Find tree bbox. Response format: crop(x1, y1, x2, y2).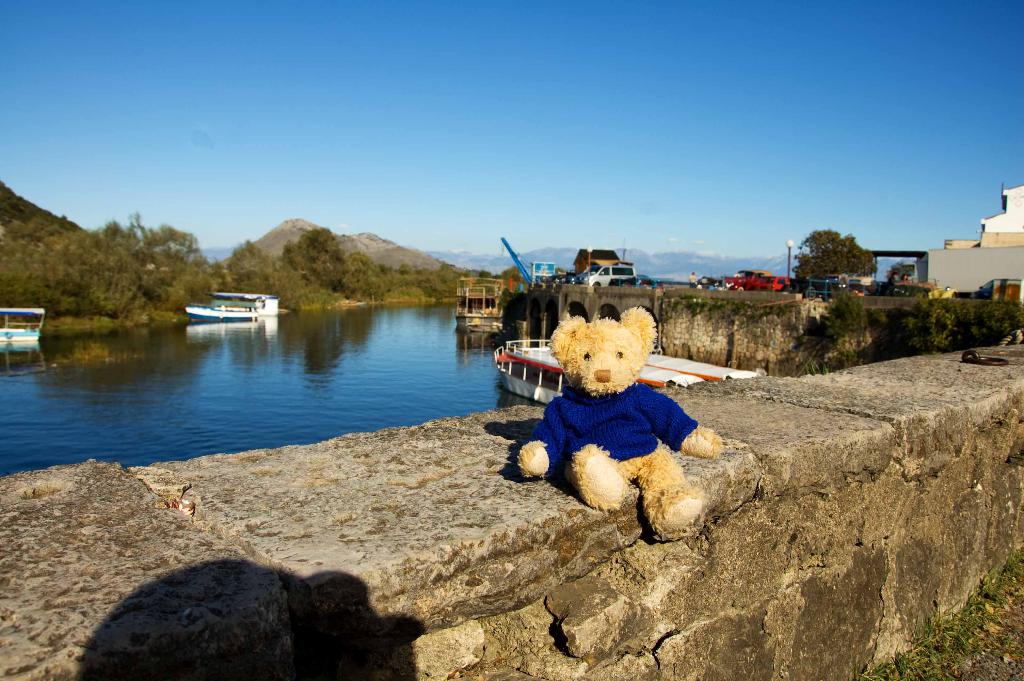
crop(478, 267, 491, 279).
